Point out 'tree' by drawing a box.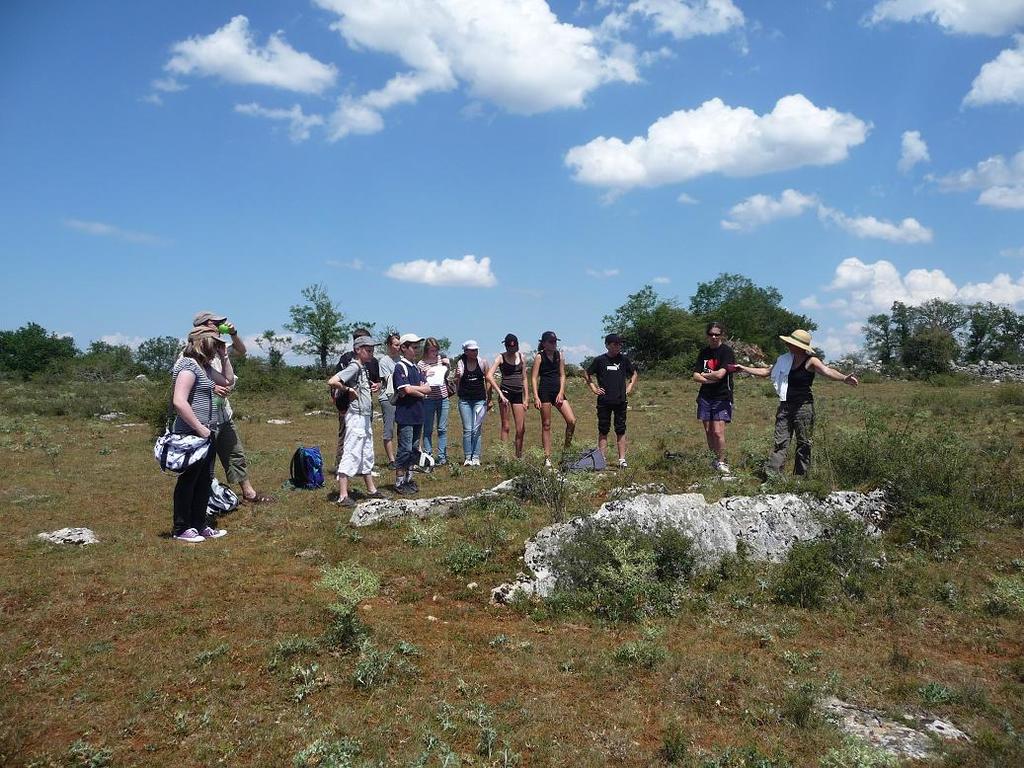
<bbox>415, 336, 450, 365</bbox>.
